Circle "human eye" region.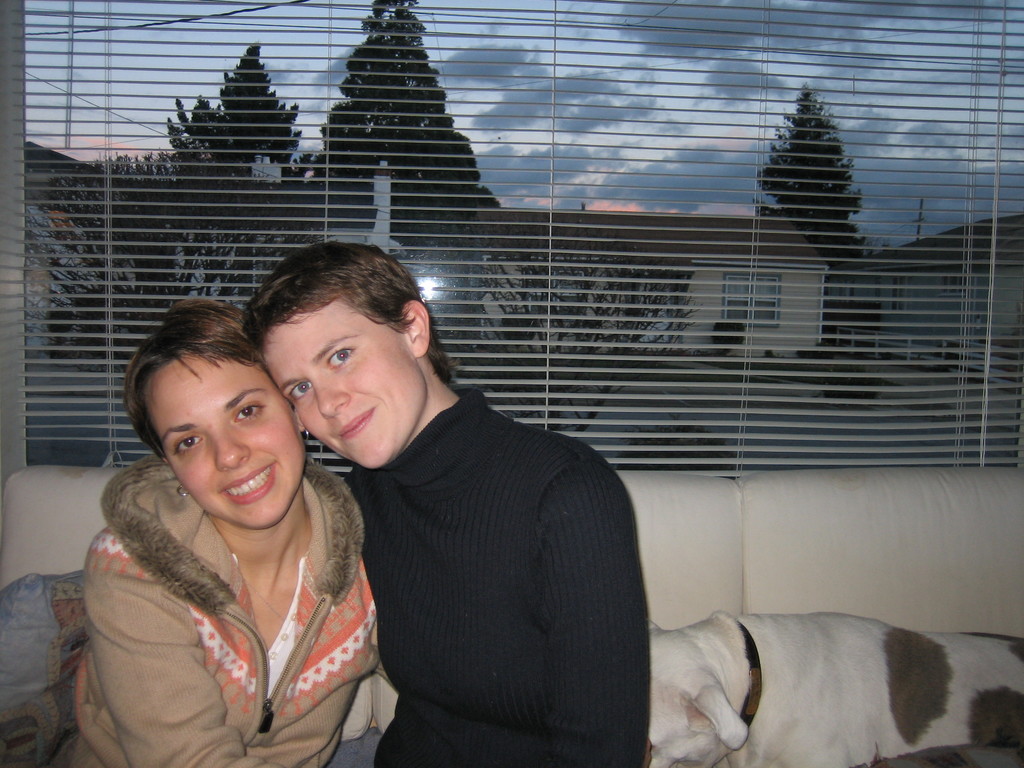
Region: l=329, t=349, r=356, b=367.
